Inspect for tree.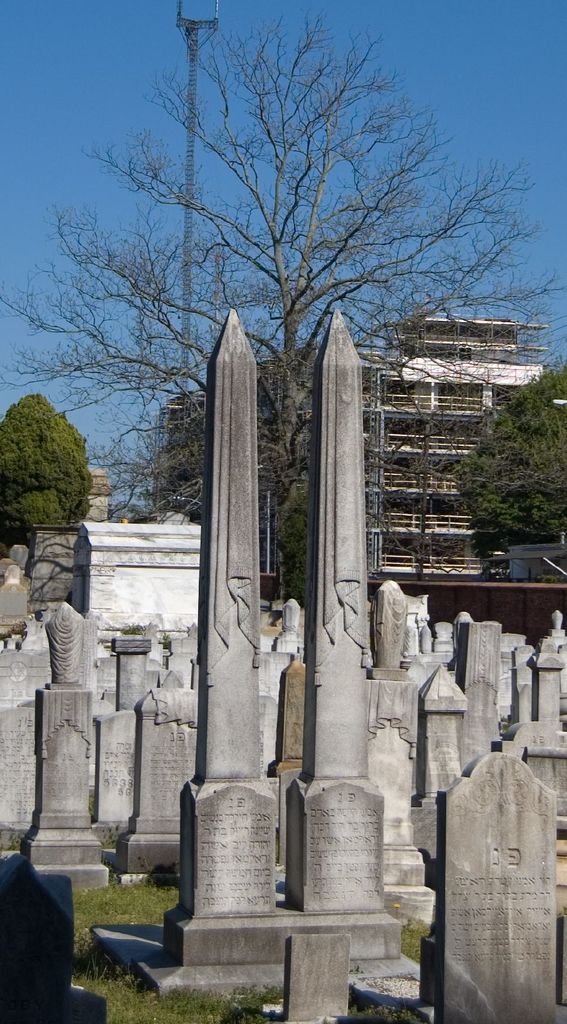
Inspection: left=451, top=356, right=566, bottom=608.
